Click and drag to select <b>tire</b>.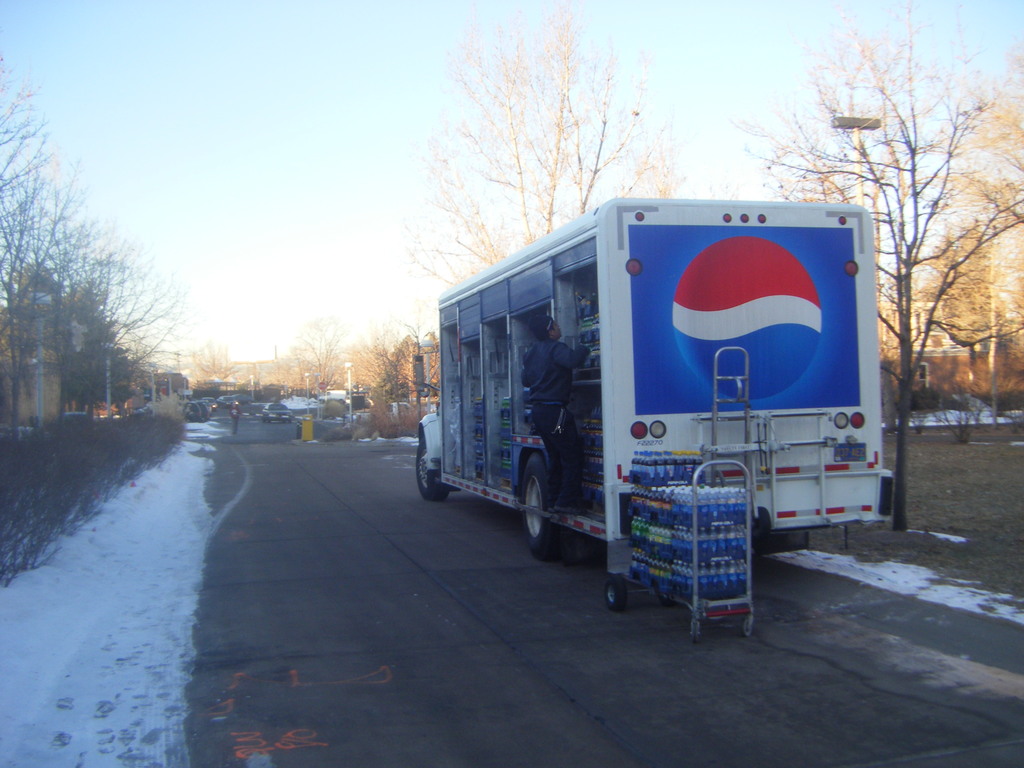
Selection: bbox=(269, 419, 270, 425).
